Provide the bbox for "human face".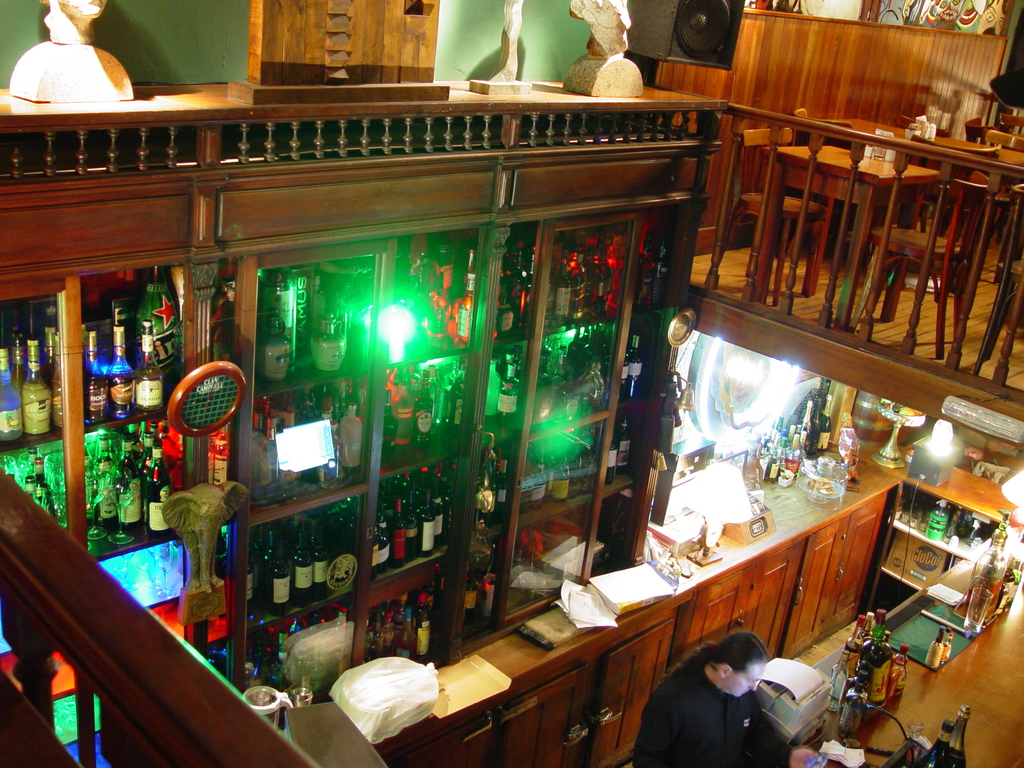
[726, 664, 767, 696].
